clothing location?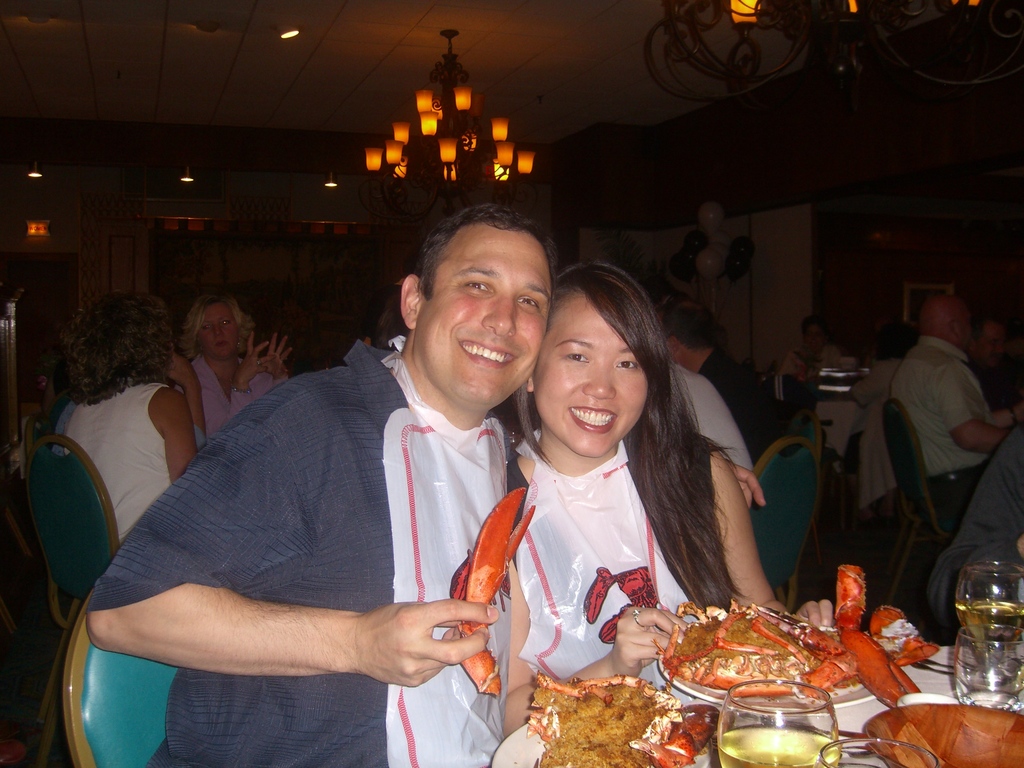
region(68, 378, 214, 540)
